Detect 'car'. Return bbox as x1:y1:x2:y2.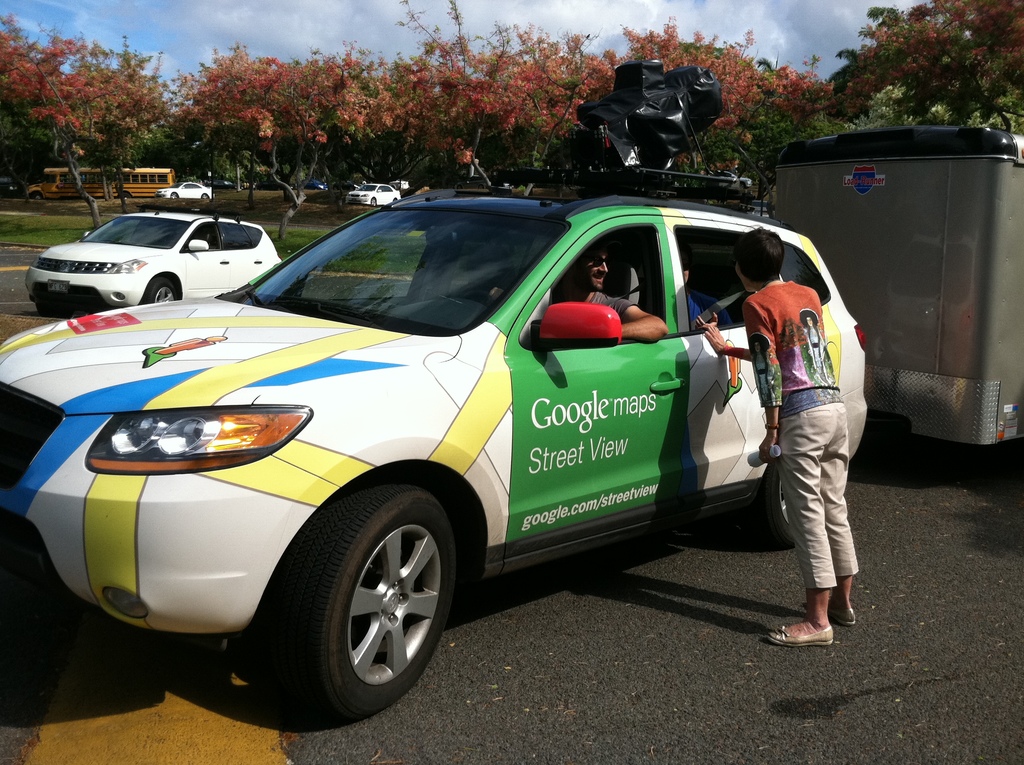
0:153:885:698.
